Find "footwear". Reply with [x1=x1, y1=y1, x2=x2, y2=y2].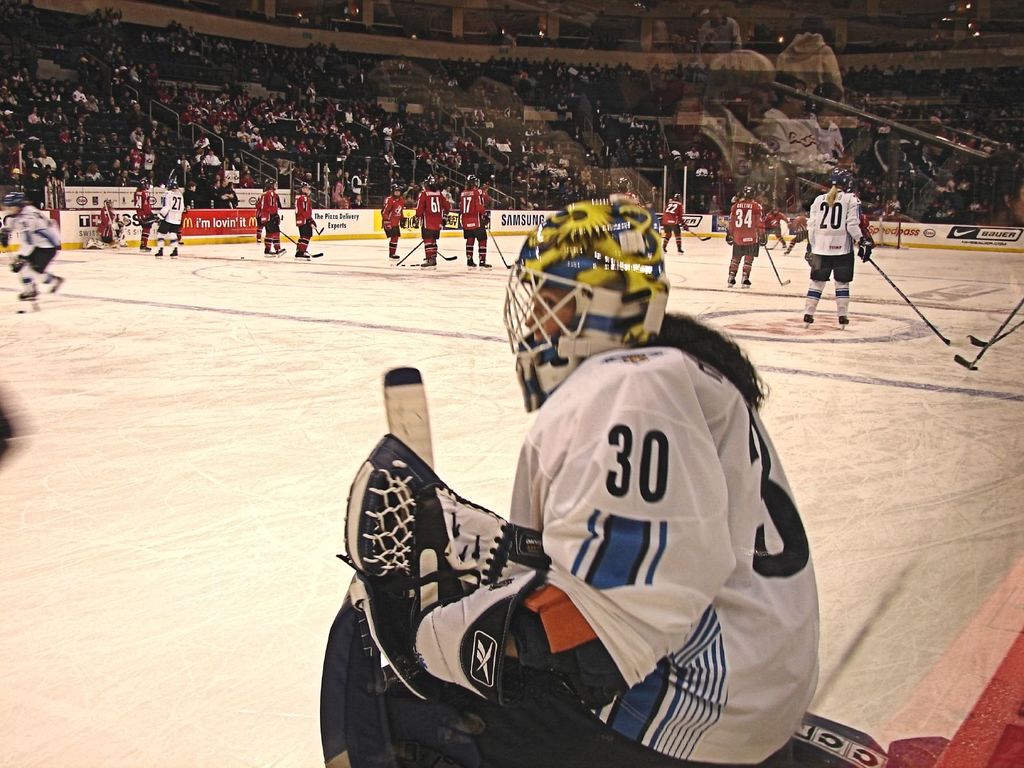
[x1=468, y1=258, x2=477, y2=266].
